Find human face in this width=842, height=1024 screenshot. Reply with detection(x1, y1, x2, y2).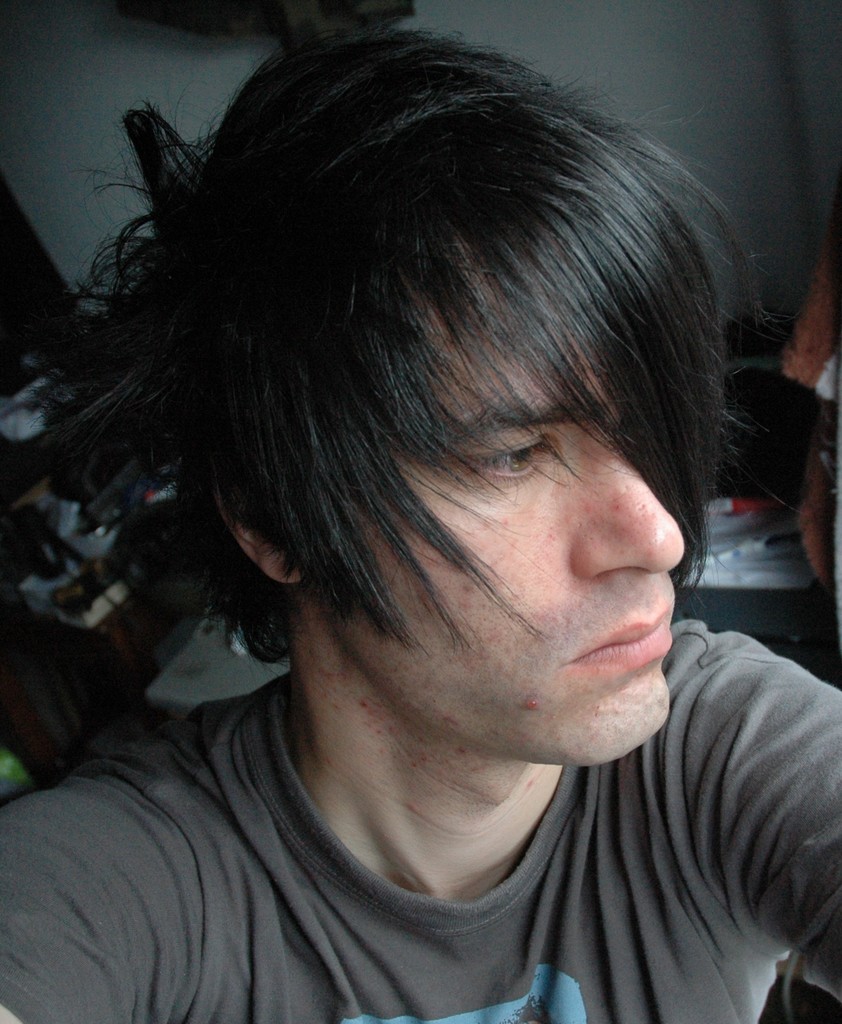
detection(301, 237, 688, 770).
